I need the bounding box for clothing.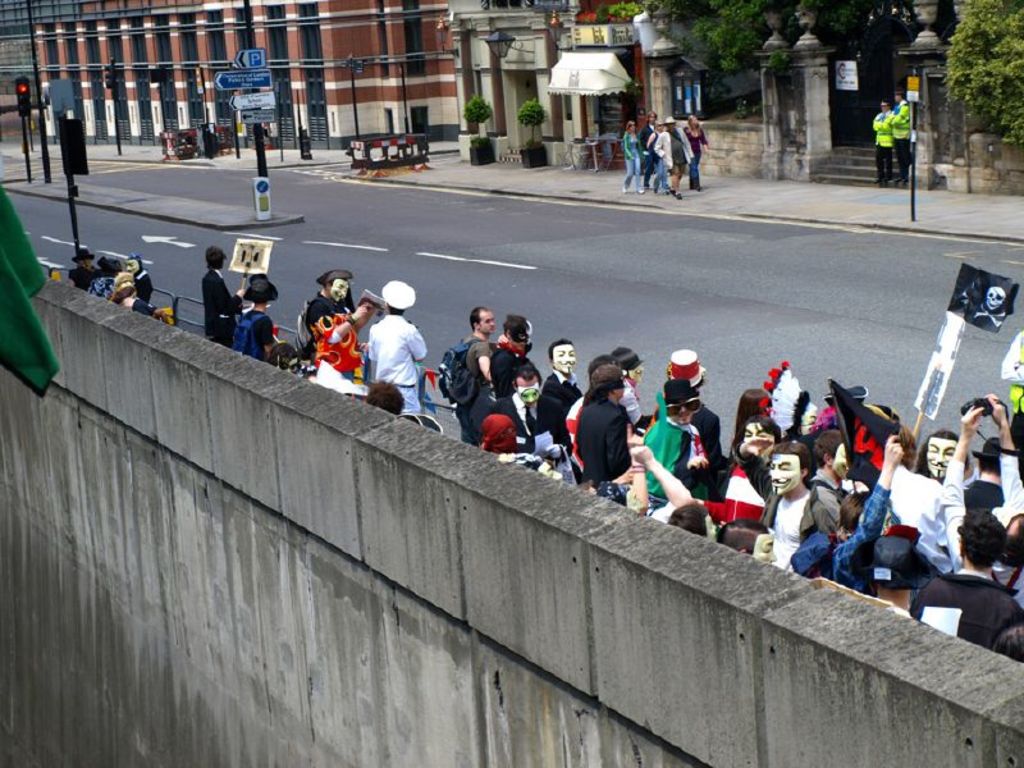
Here it is: {"left": 563, "top": 393, "right": 585, "bottom": 475}.
